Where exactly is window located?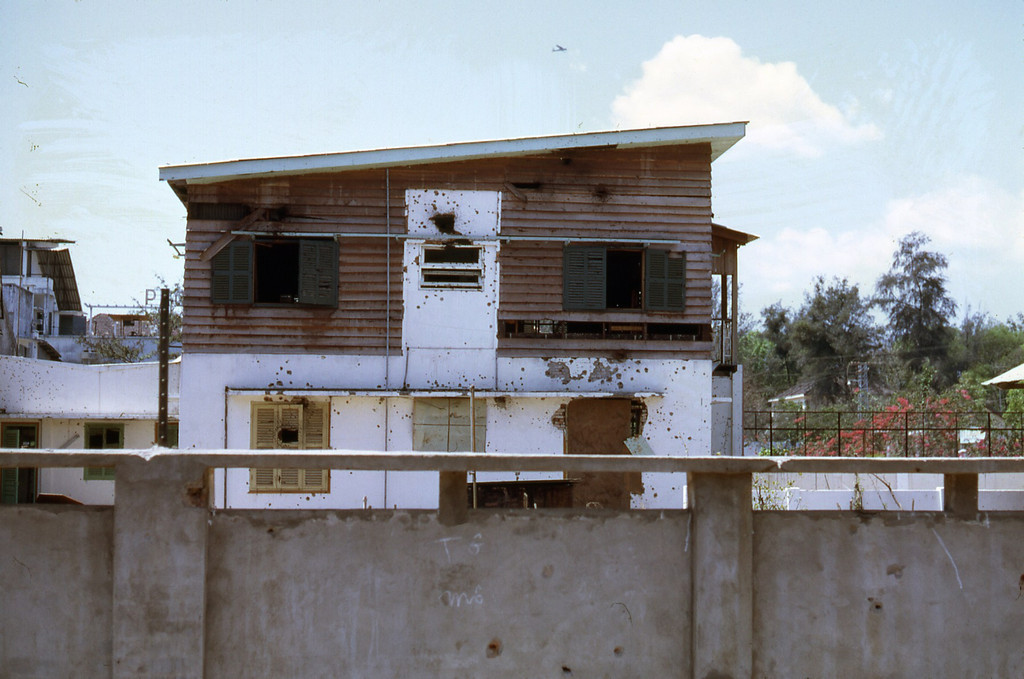
Its bounding box is (244, 398, 336, 495).
